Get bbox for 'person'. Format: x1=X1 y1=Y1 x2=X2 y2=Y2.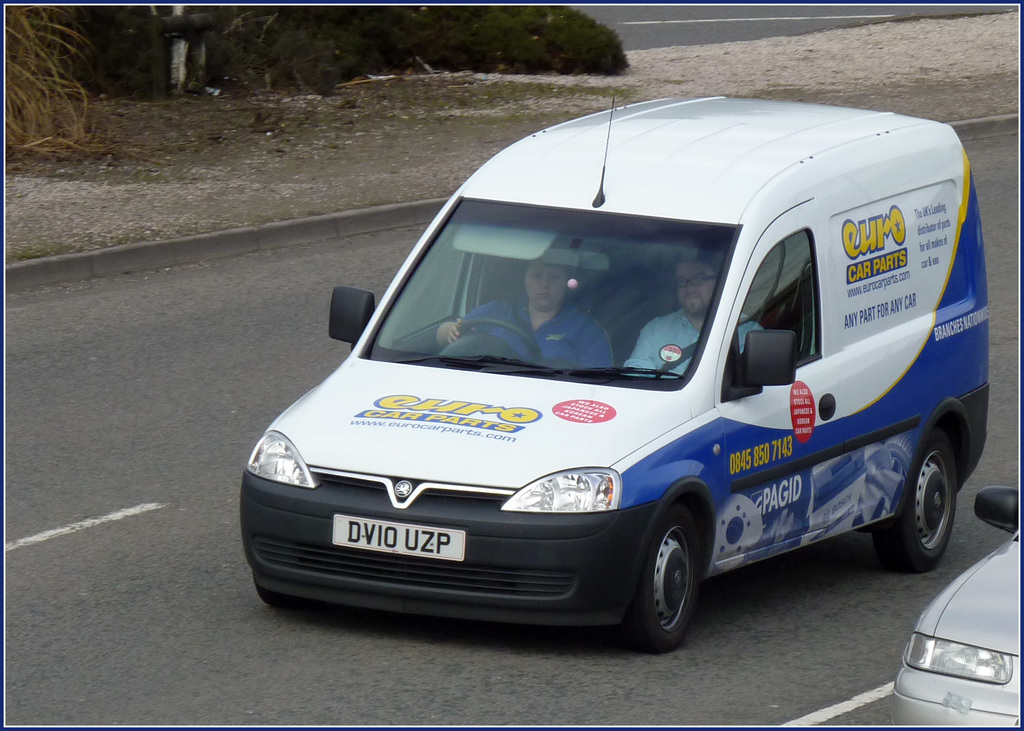
x1=612 y1=255 x2=776 y2=380.
